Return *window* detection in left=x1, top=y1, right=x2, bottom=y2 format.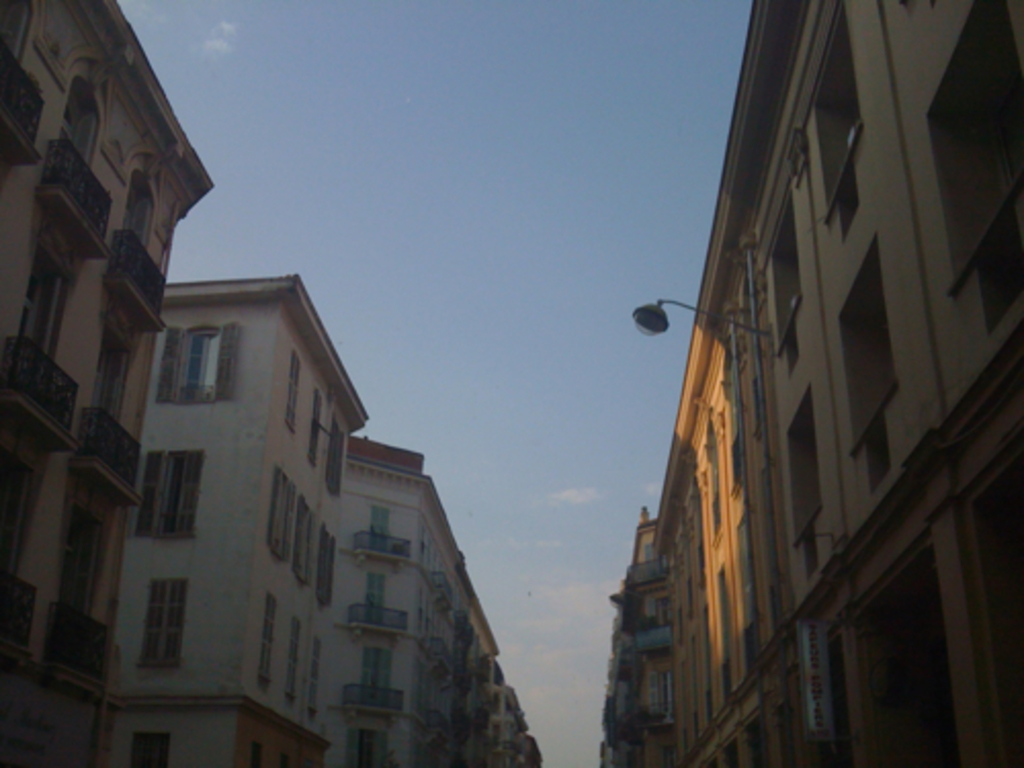
left=365, top=571, right=391, bottom=623.
